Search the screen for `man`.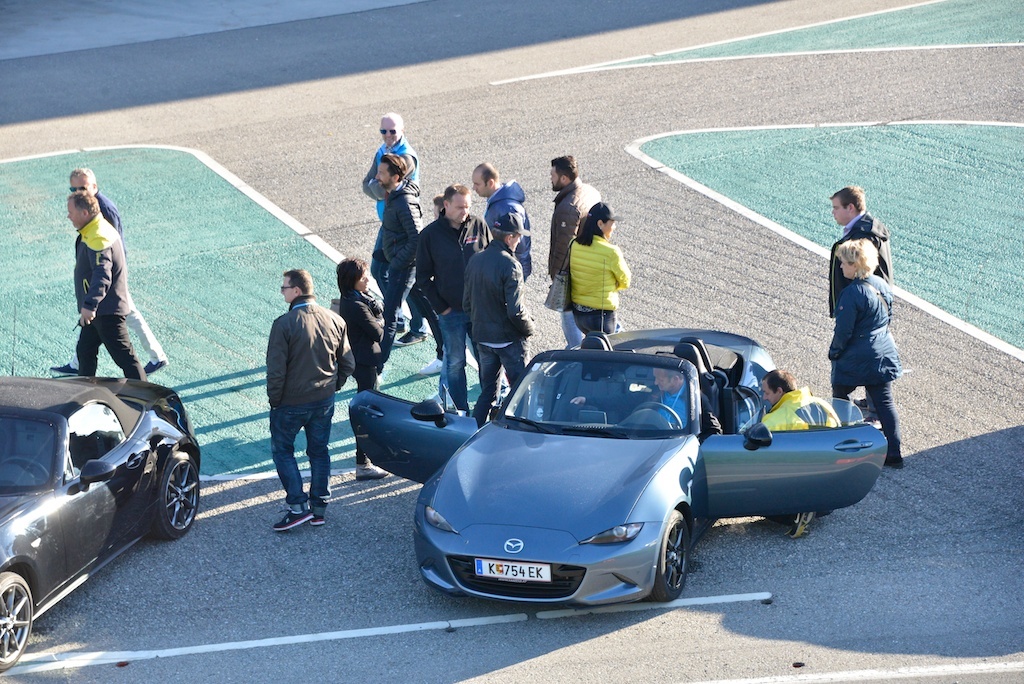
Found at l=337, t=251, r=389, b=477.
